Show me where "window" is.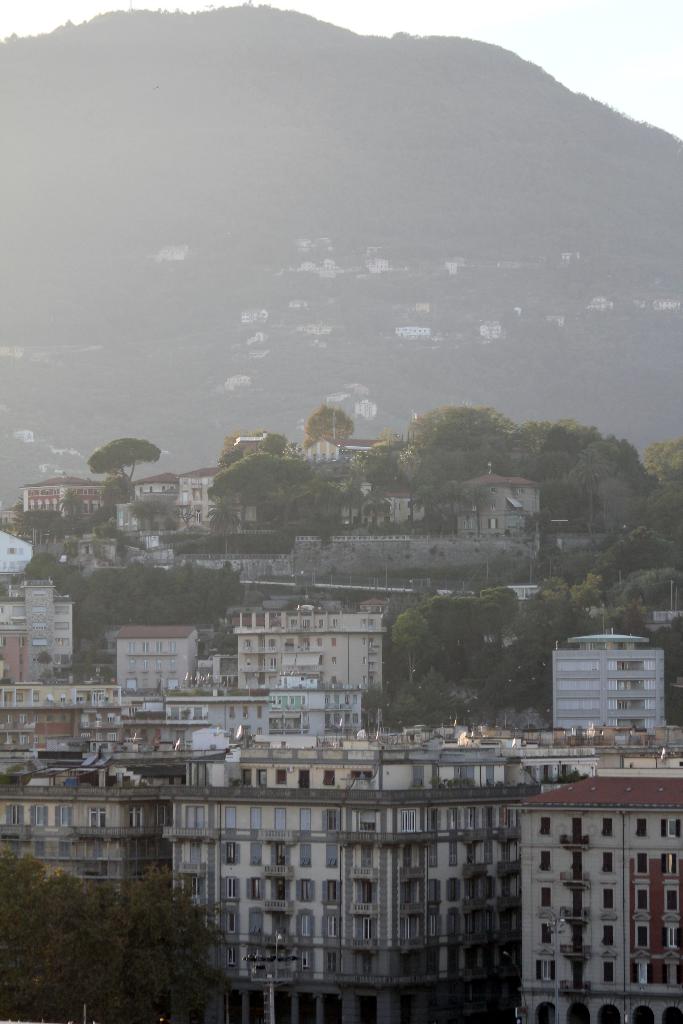
"window" is at {"left": 464, "top": 808, "right": 476, "bottom": 827}.
